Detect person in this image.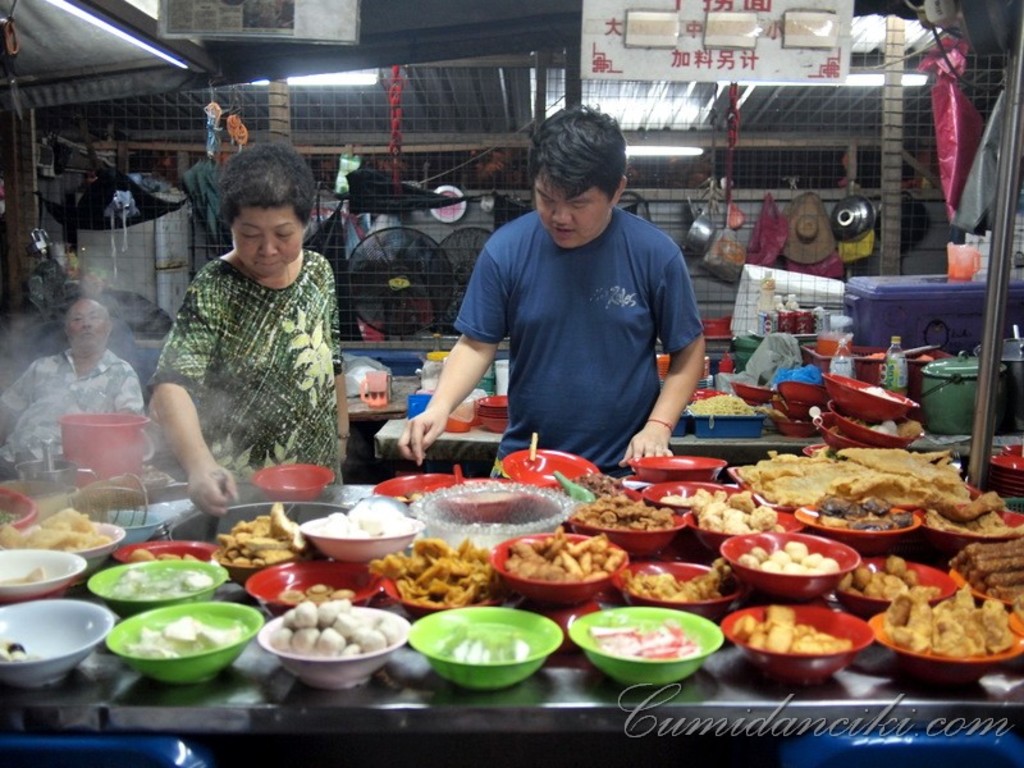
Detection: [417, 114, 709, 489].
